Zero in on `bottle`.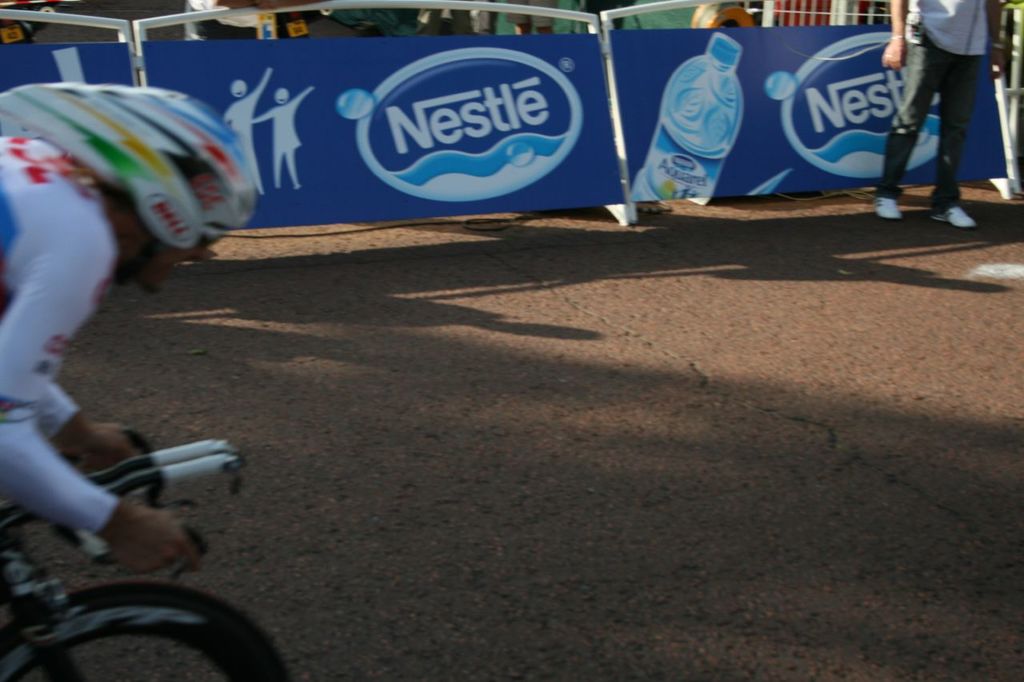
Zeroed in: 630:31:746:199.
